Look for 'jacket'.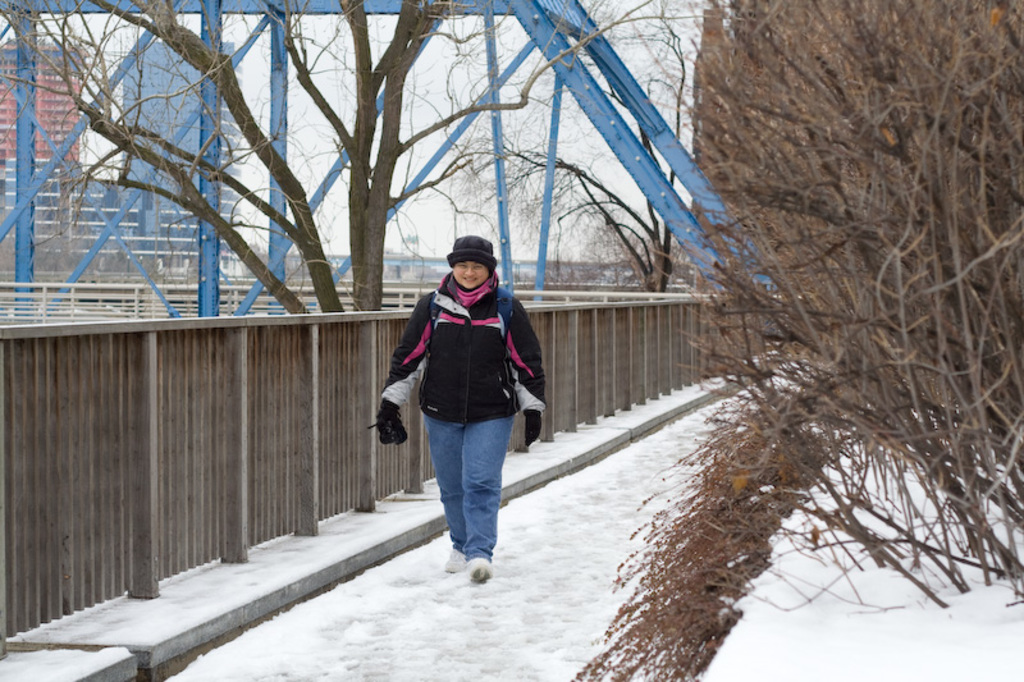
Found: 385,250,530,406.
